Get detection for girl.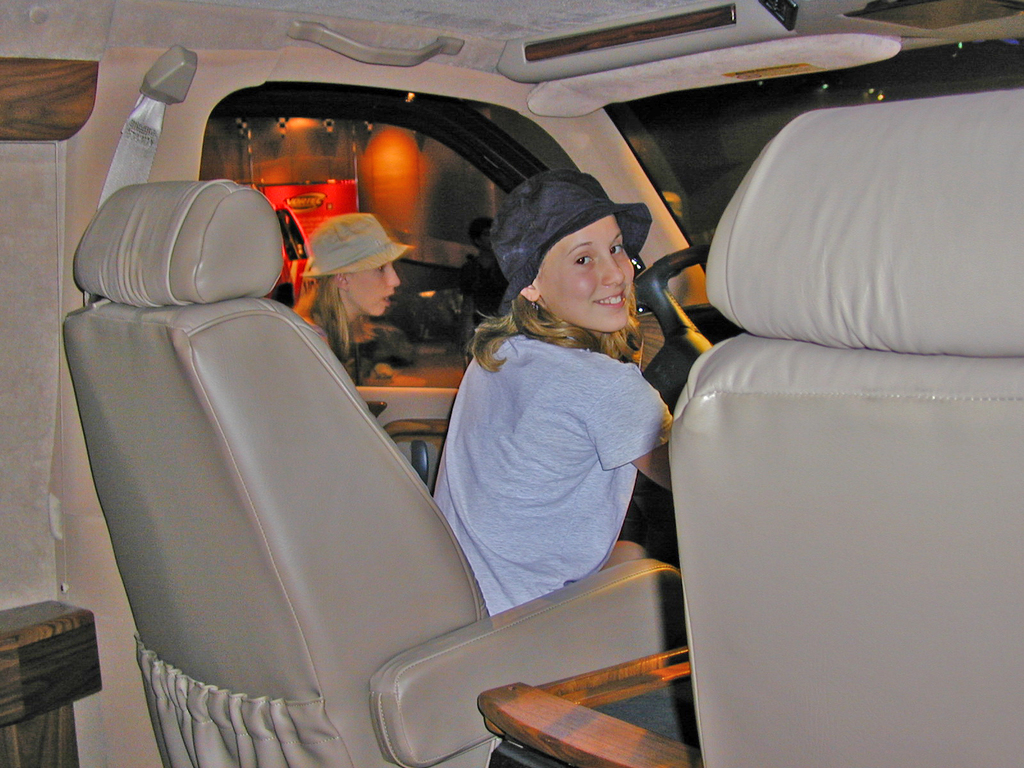
Detection: <bbox>277, 211, 419, 396</bbox>.
